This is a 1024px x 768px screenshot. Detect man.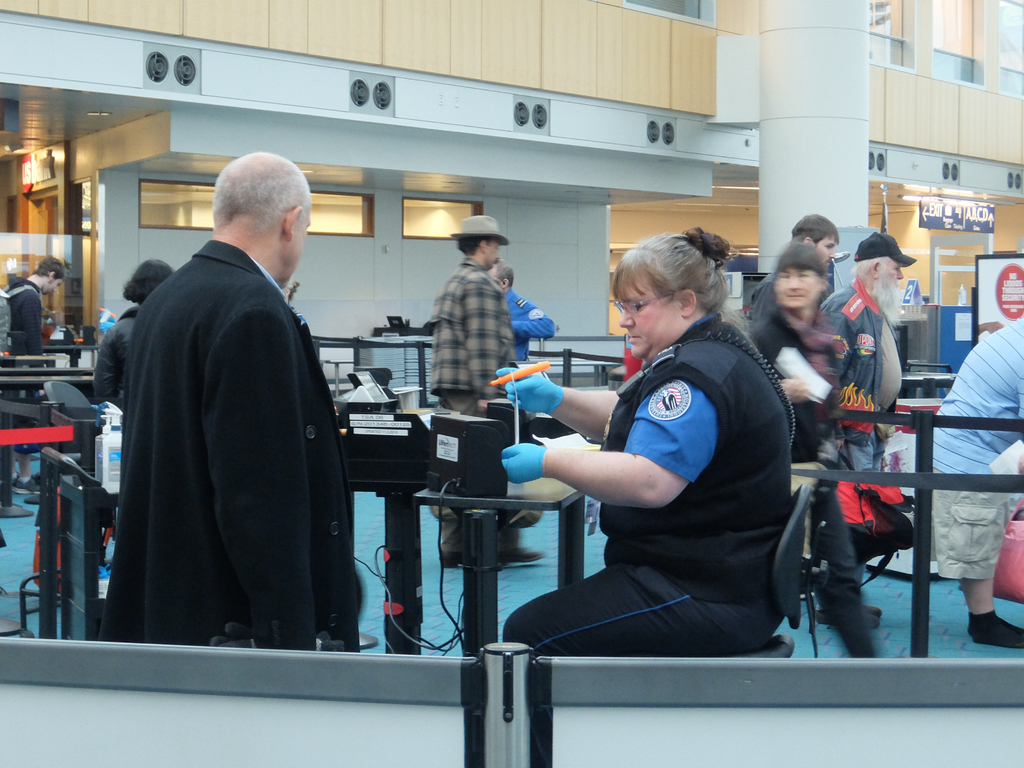
Rect(99, 118, 362, 672).
